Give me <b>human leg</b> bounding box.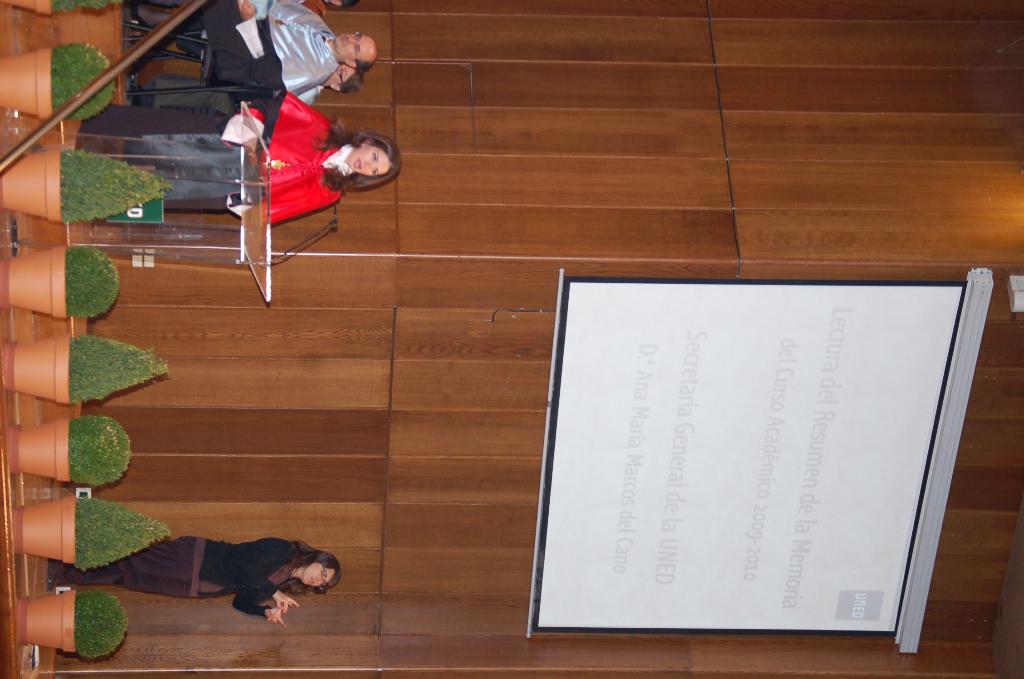
detection(131, 0, 255, 74).
